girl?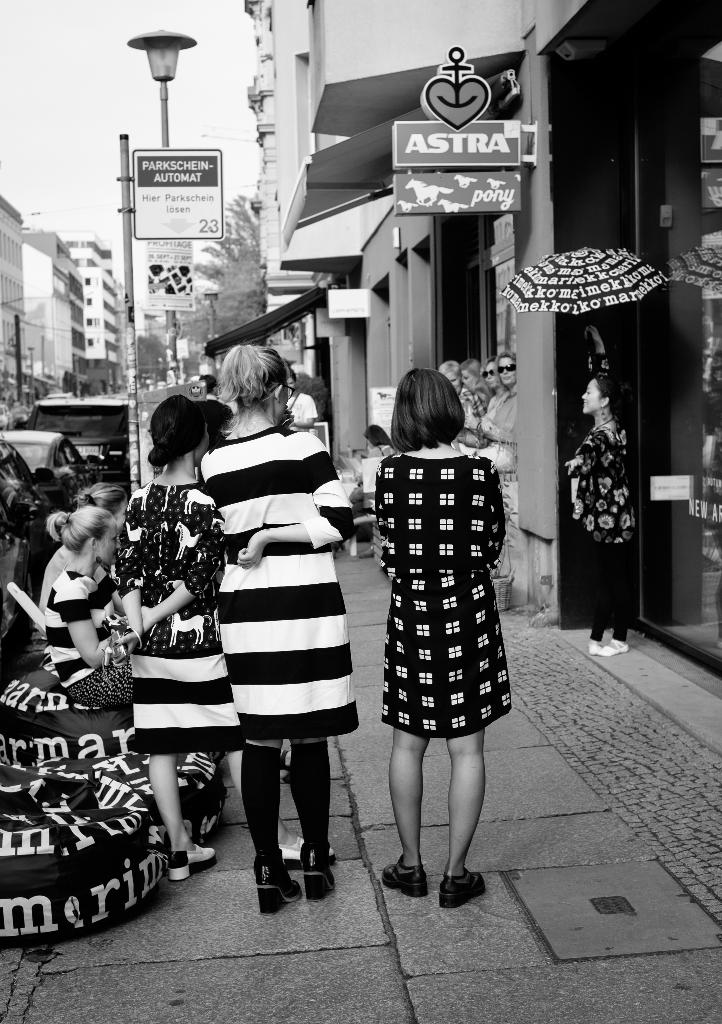
(104,390,226,884)
